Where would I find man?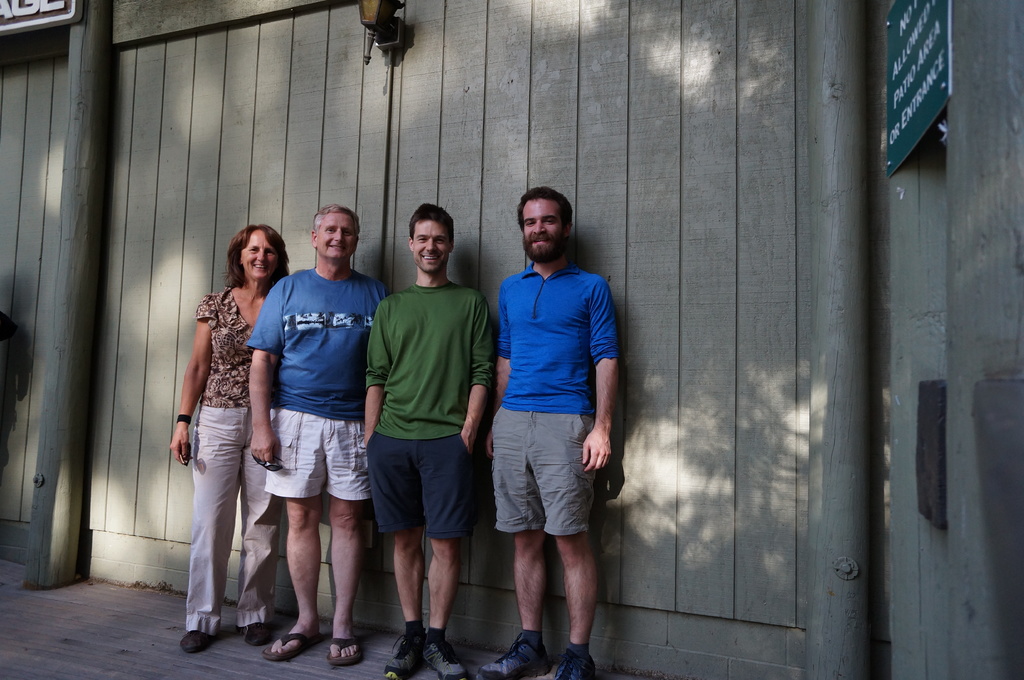
At bbox(249, 203, 390, 668).
